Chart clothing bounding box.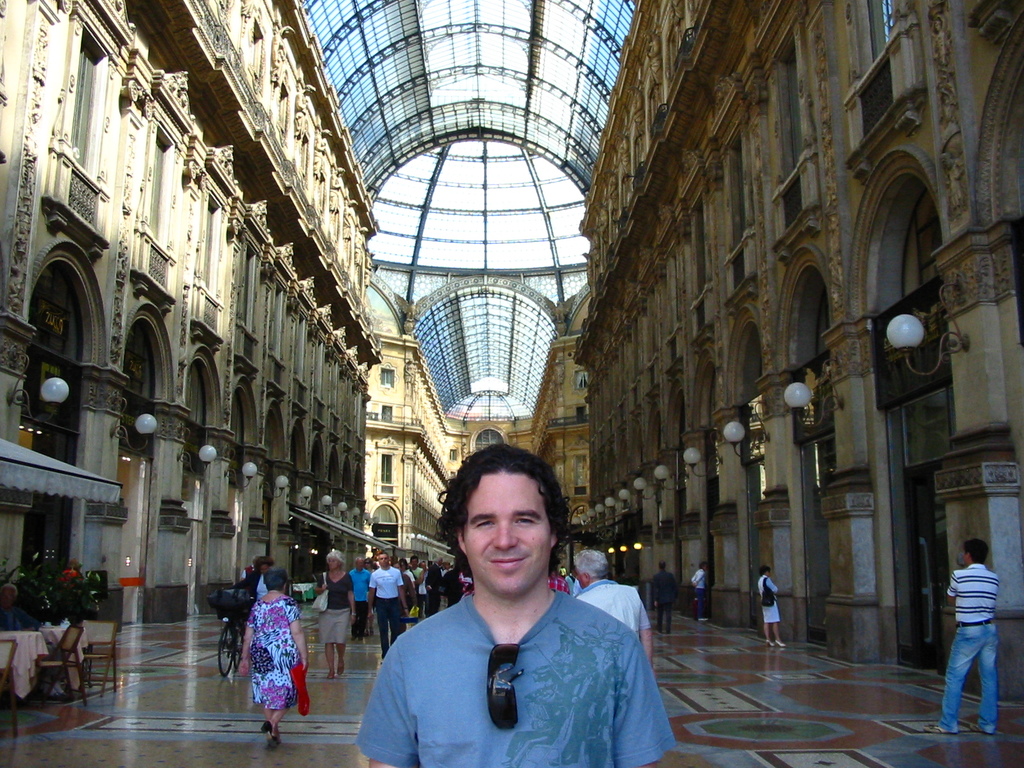
Charted: pyautogui.locateOnScreen(374, 564, 408, 660).
